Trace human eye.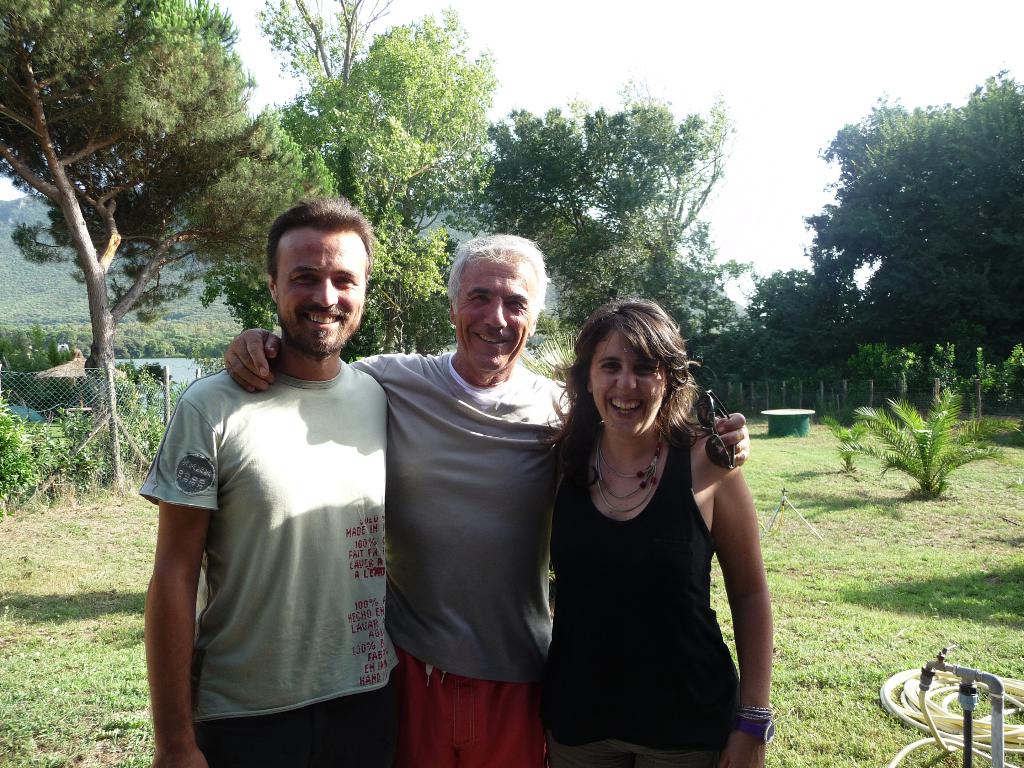
Traced to rect(505, 298, 525, 310).
